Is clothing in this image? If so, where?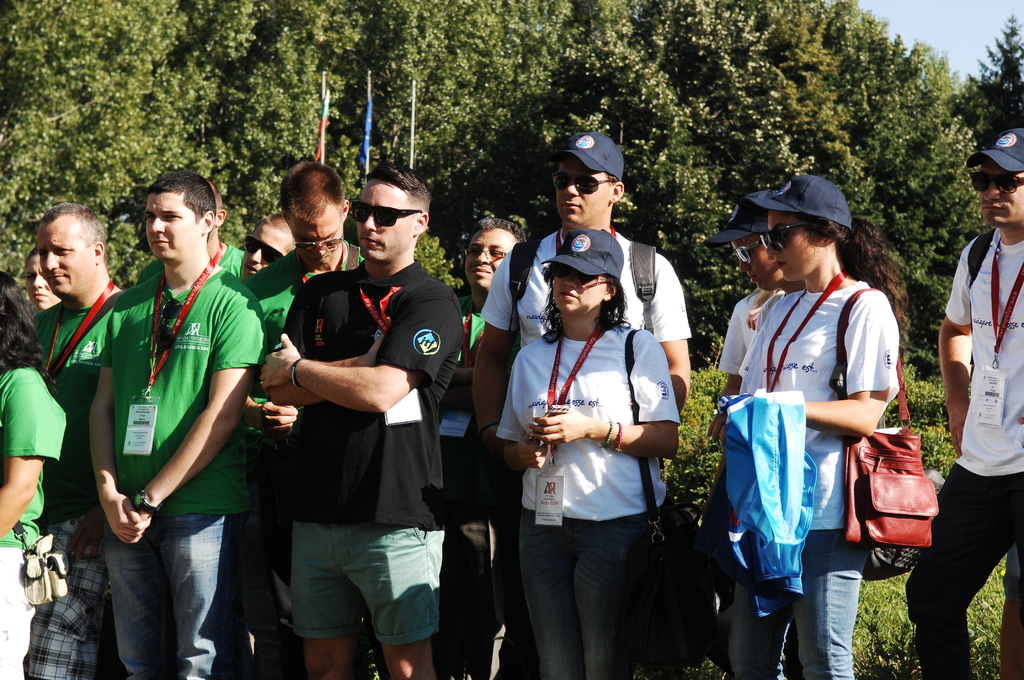
Yes, at box=[209, 238, 261, 290].
